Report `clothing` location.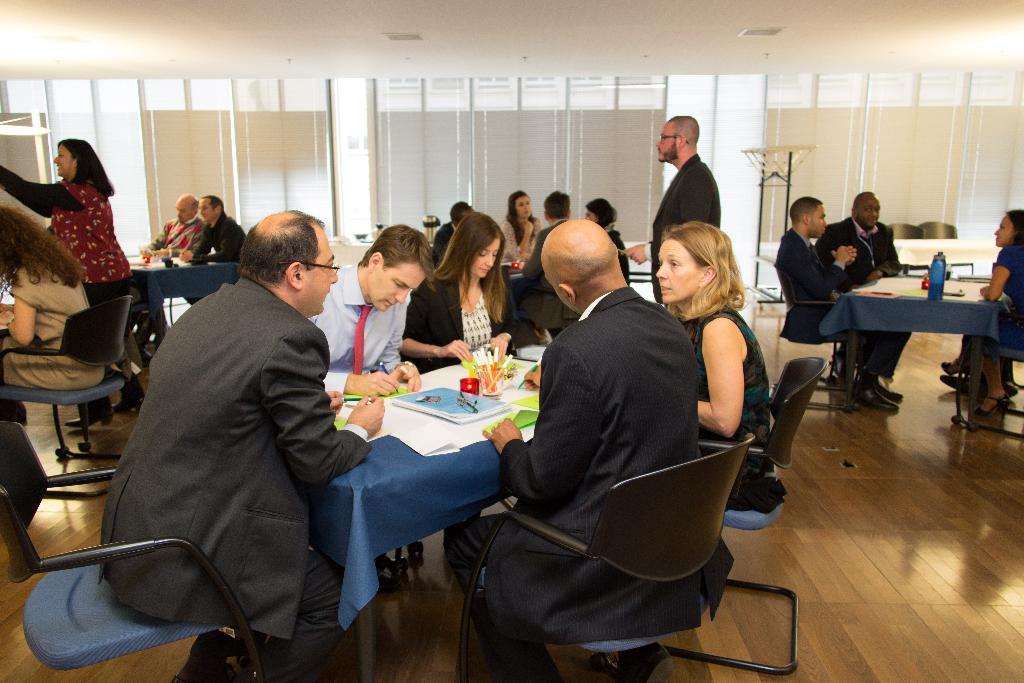
Report: region(497, 218, 539, 270).
